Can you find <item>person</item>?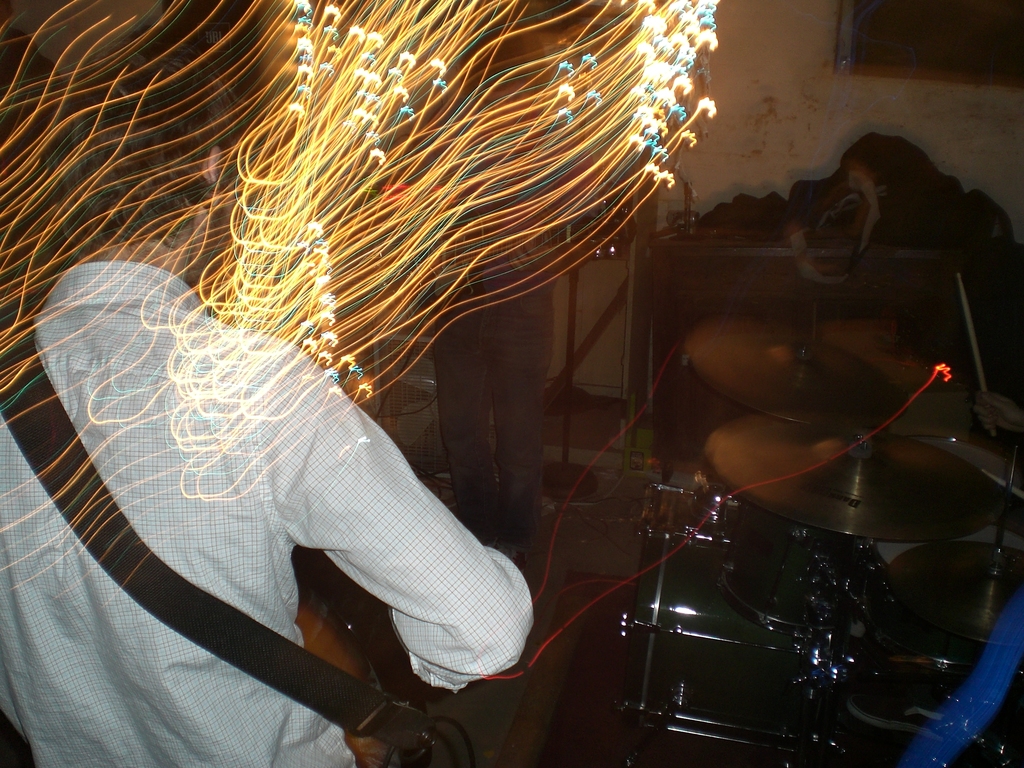
Yes, bounding box: [x1=0, y1=25, x2=538, y2=767].
